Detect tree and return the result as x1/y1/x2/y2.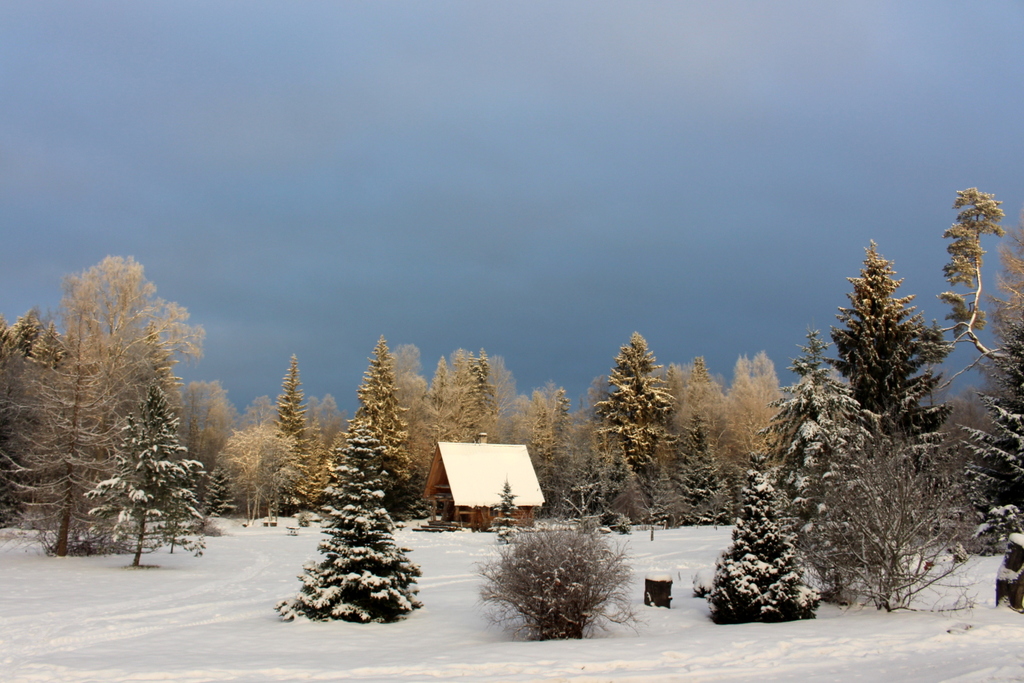
216/413/312/520.
